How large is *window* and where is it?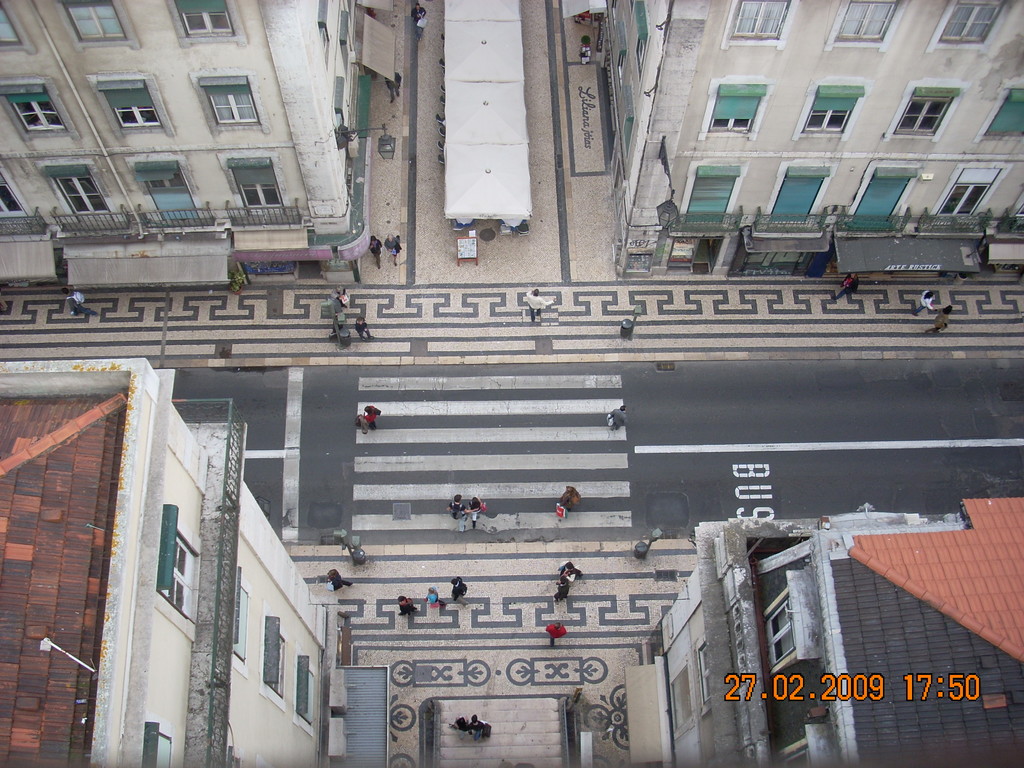
Bounding box: box=[703, 78, 776, 136].
